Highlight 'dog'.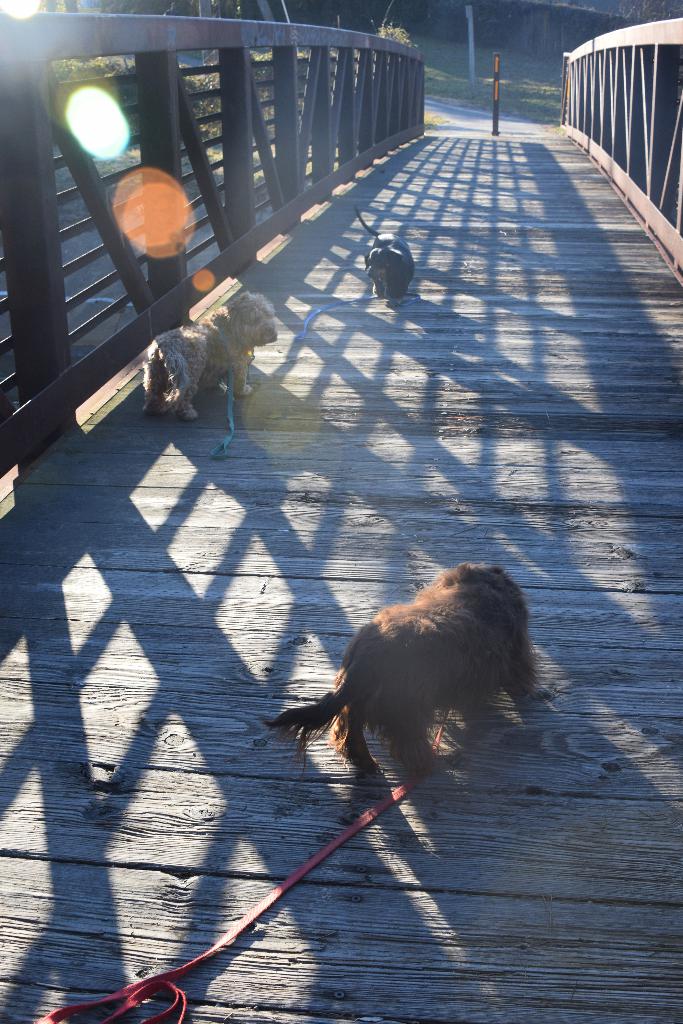
Highlighted region: {"left": 141, "top": 286, "right": 279, "bottom": 424}.
